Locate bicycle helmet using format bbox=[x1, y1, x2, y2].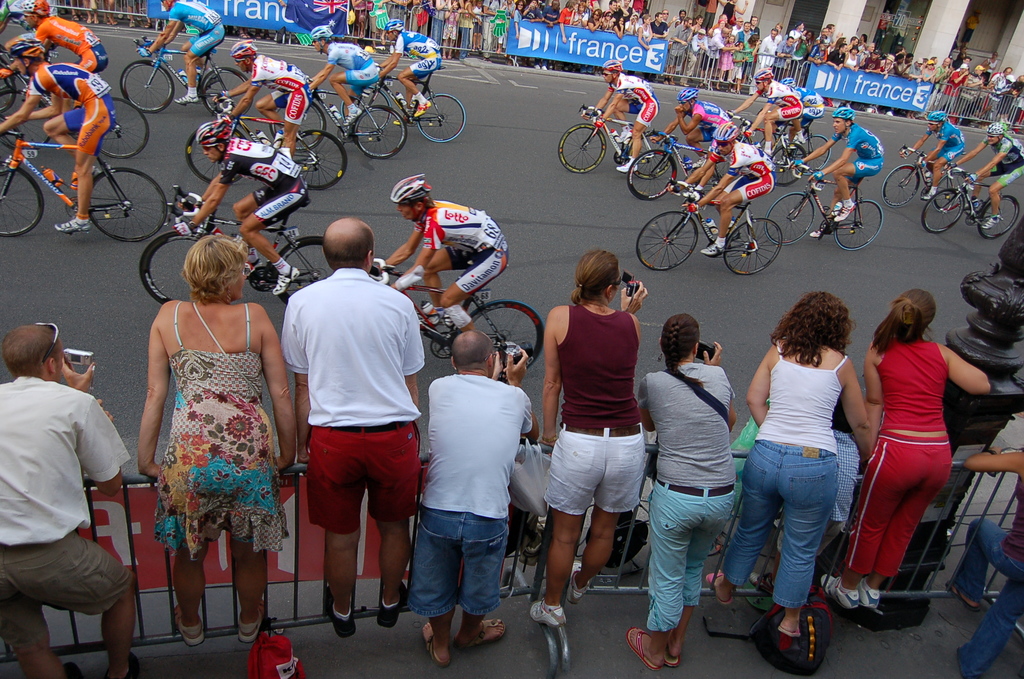
bbox=[988, 126, 1005, 136].
